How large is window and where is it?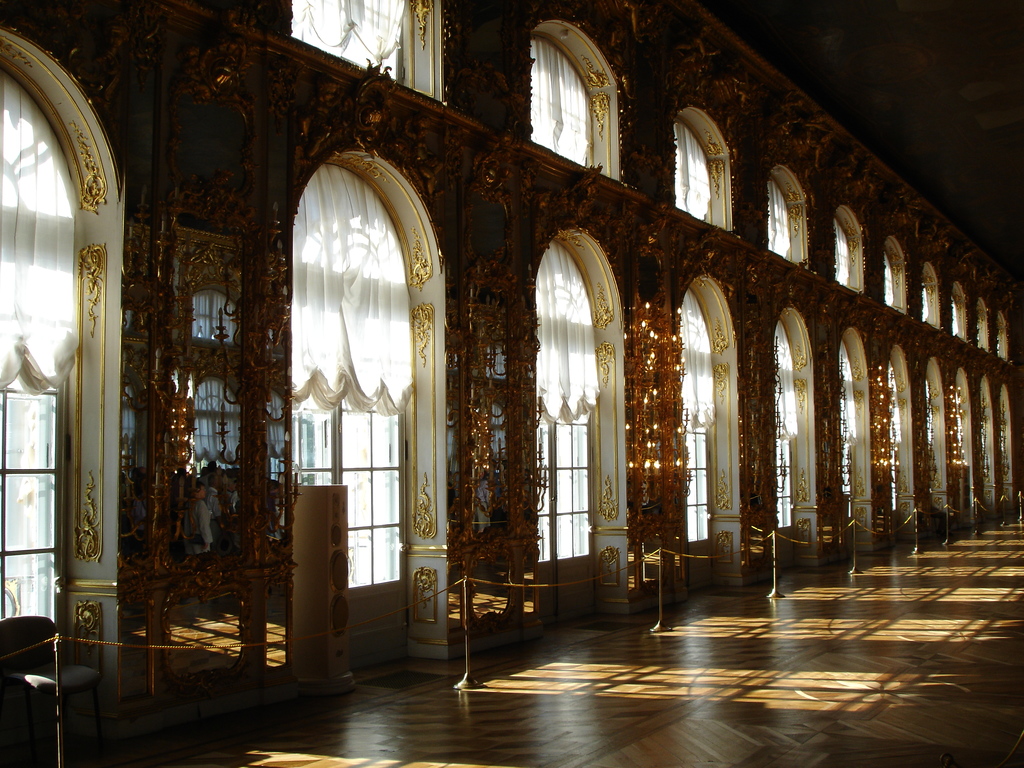
Bounding box: bbox=[950, 282, 965, 339].
